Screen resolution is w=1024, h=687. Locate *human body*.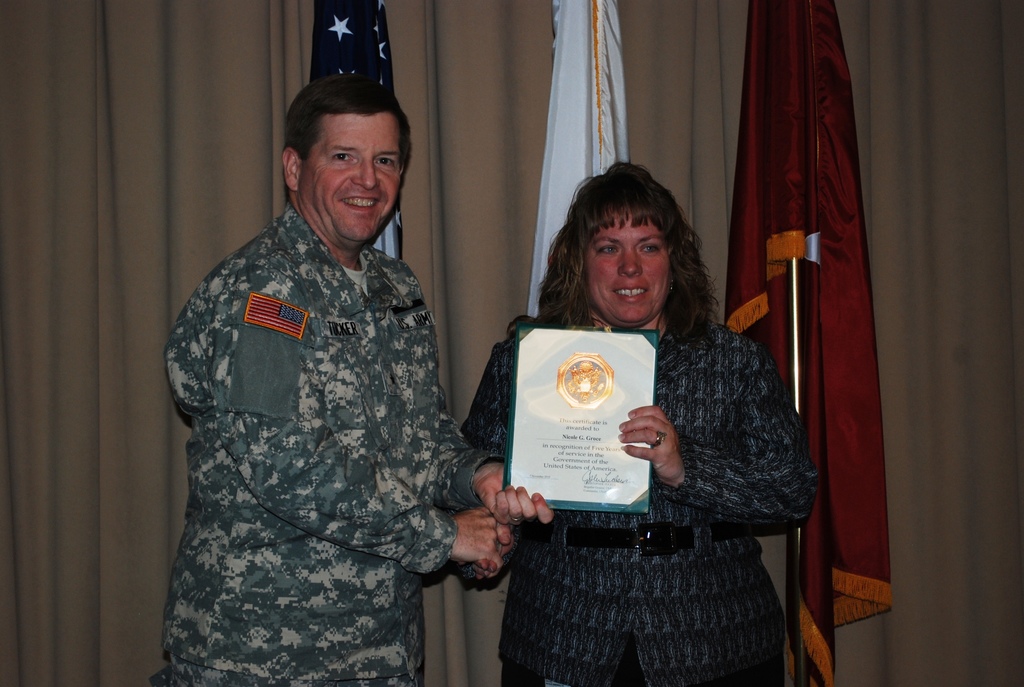
<box>153,70,499,686</box>.
